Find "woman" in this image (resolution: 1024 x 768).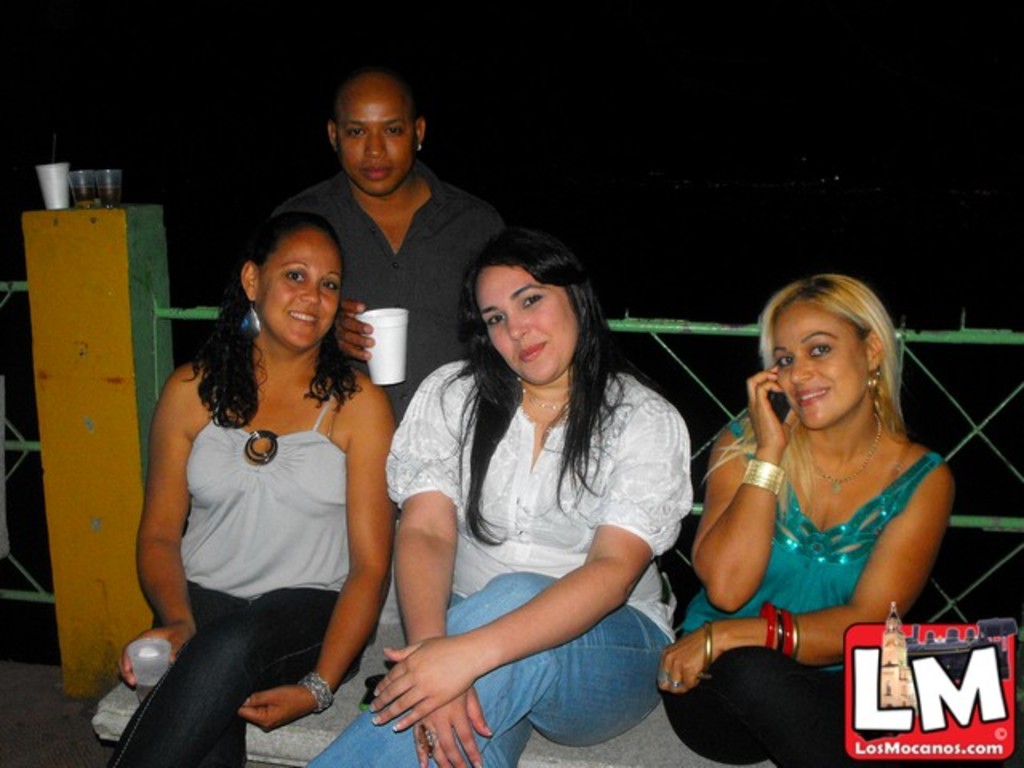
BBox(680, 259, 965, 741).
